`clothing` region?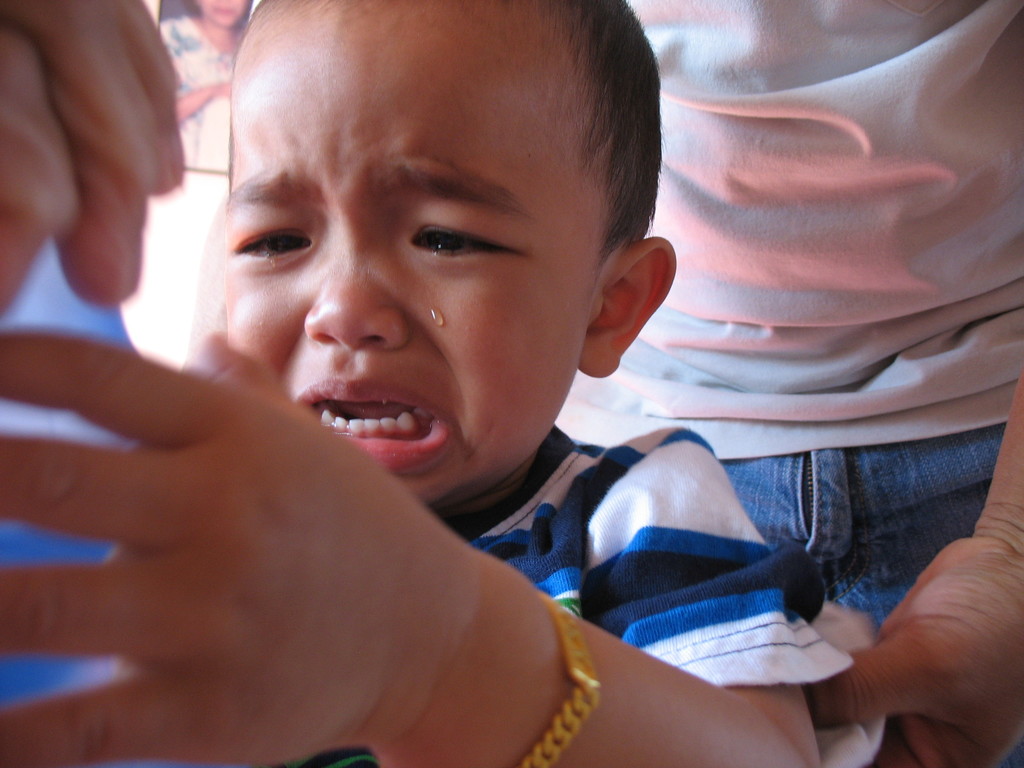
BBox(440, 429, 886, 716)
